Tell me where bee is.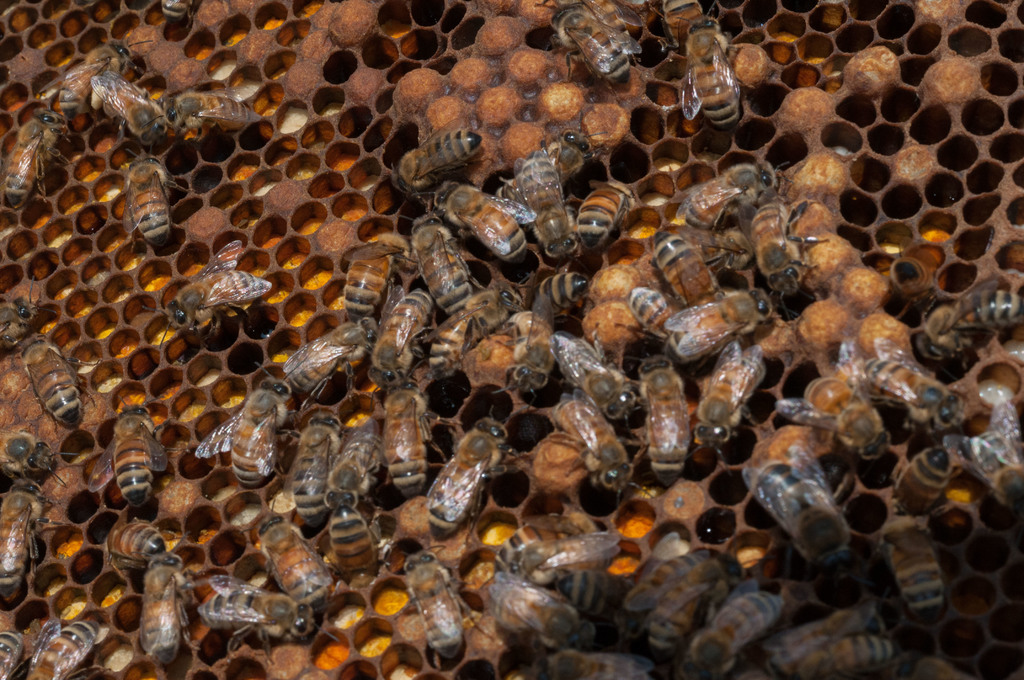
bee is at l=334, t=240, r=394, b=323.
